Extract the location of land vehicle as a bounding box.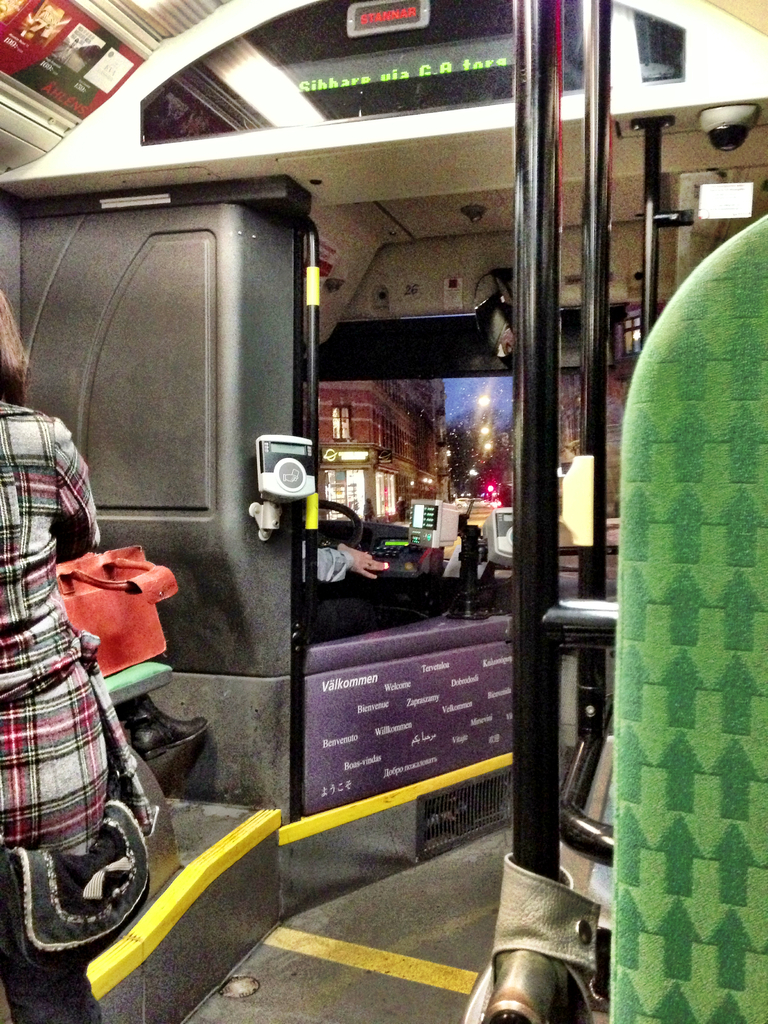
<region>0, 0, 767, 1023</region>.
